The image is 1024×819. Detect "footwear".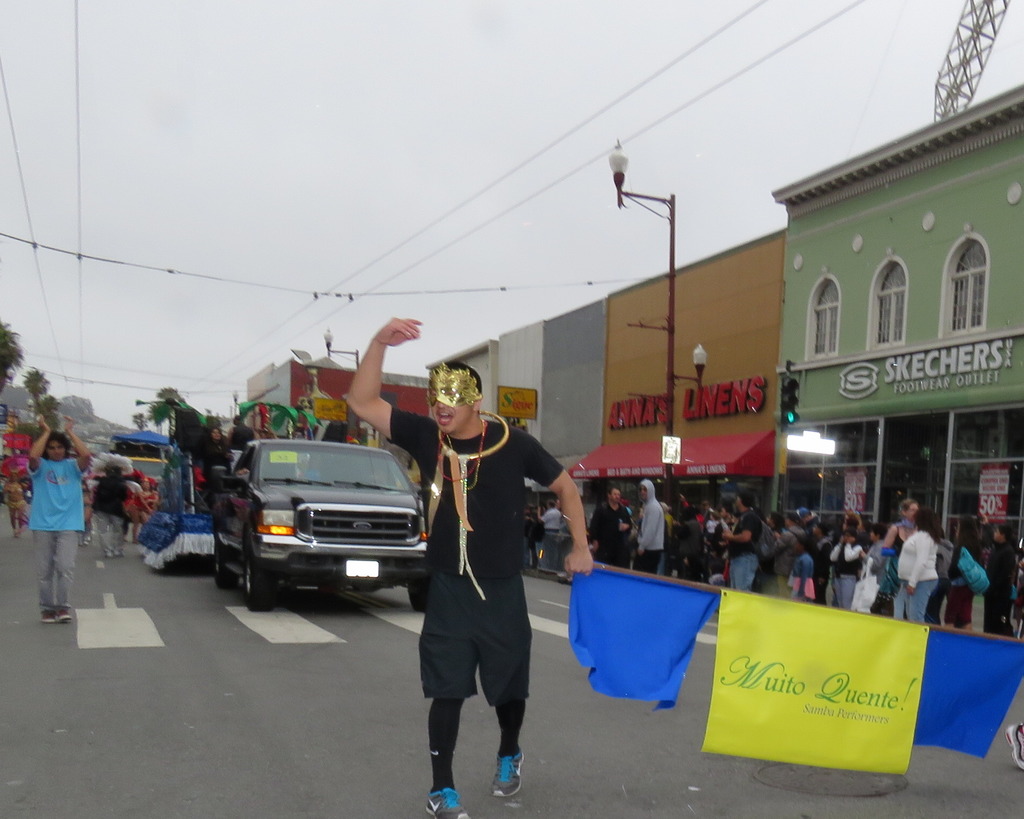
Detection: <region>1003, 725, 1023, 773</region>.
